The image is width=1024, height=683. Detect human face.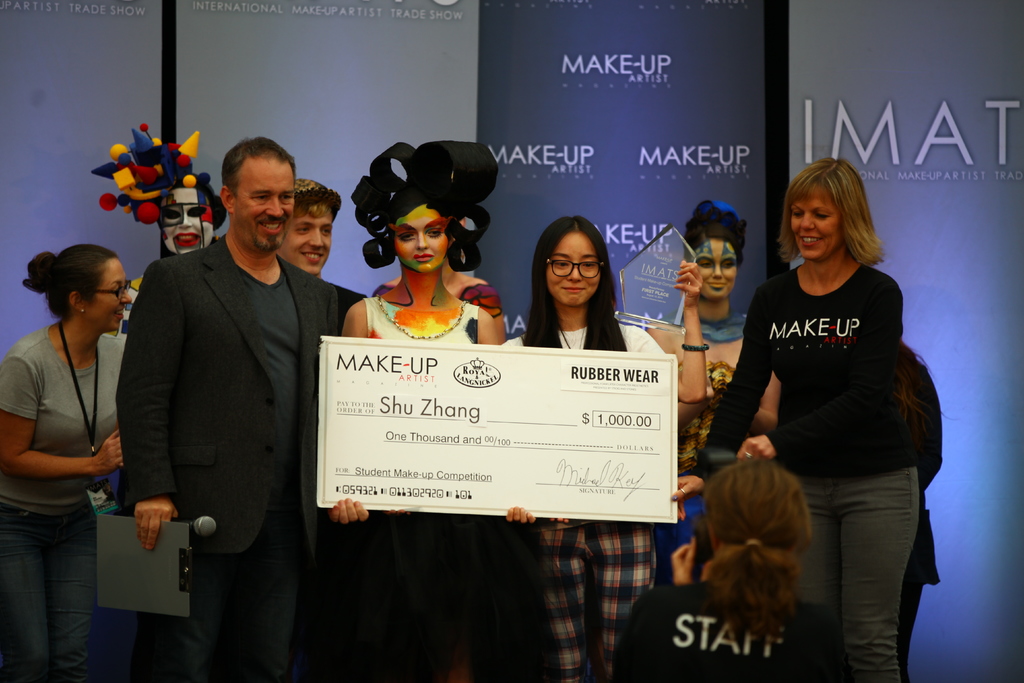
Detection: bbox=[93, 258, 131, 334].
